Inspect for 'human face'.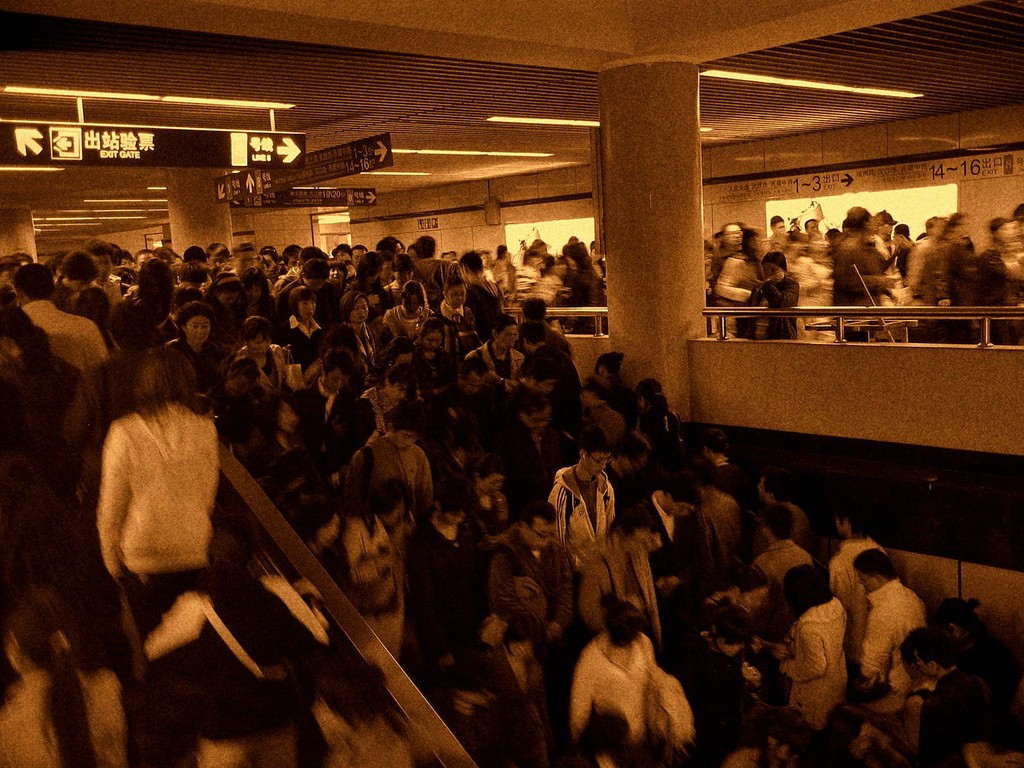
Inspection: Rect(245, 285, 260, 305).
